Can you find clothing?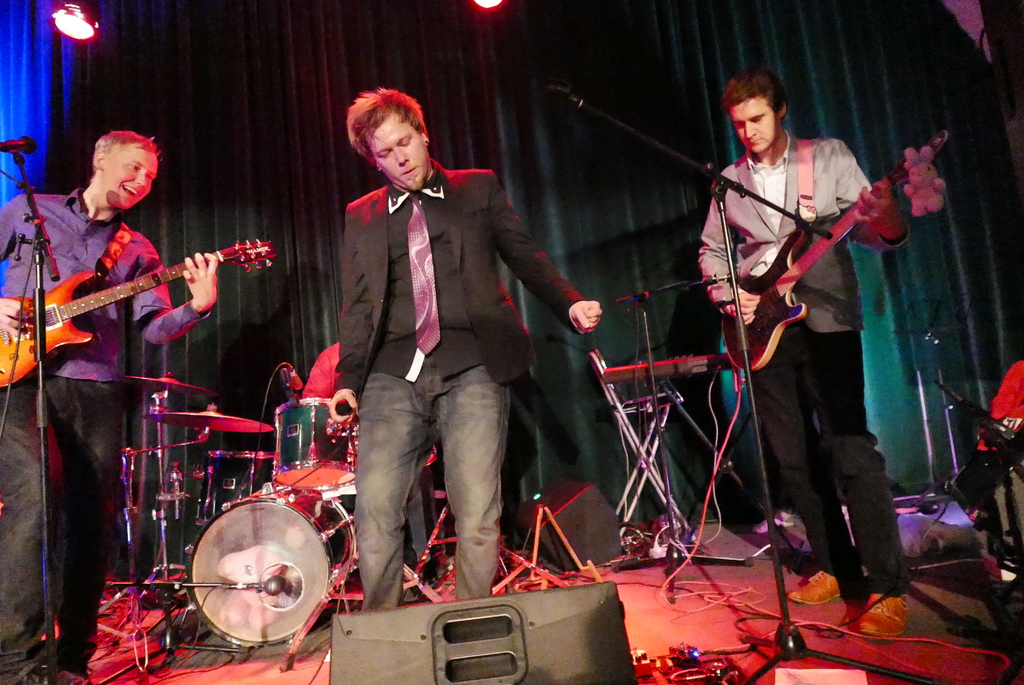
Yes, bounding box: x1=297, y1=342, x2=452, y2=569.
